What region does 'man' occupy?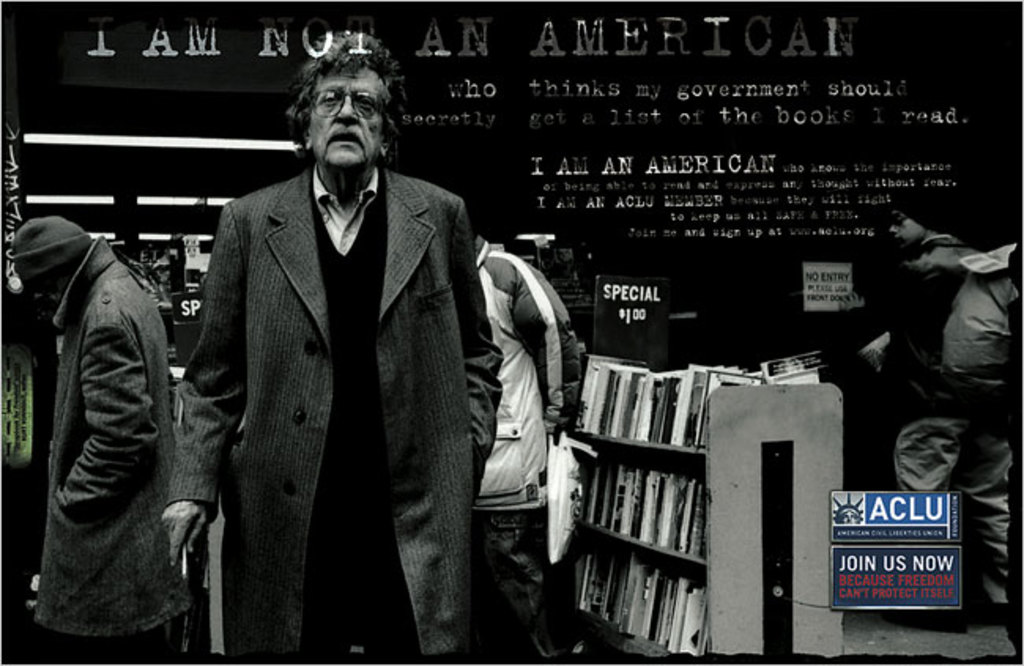
region(0, 214, 178, 664).
